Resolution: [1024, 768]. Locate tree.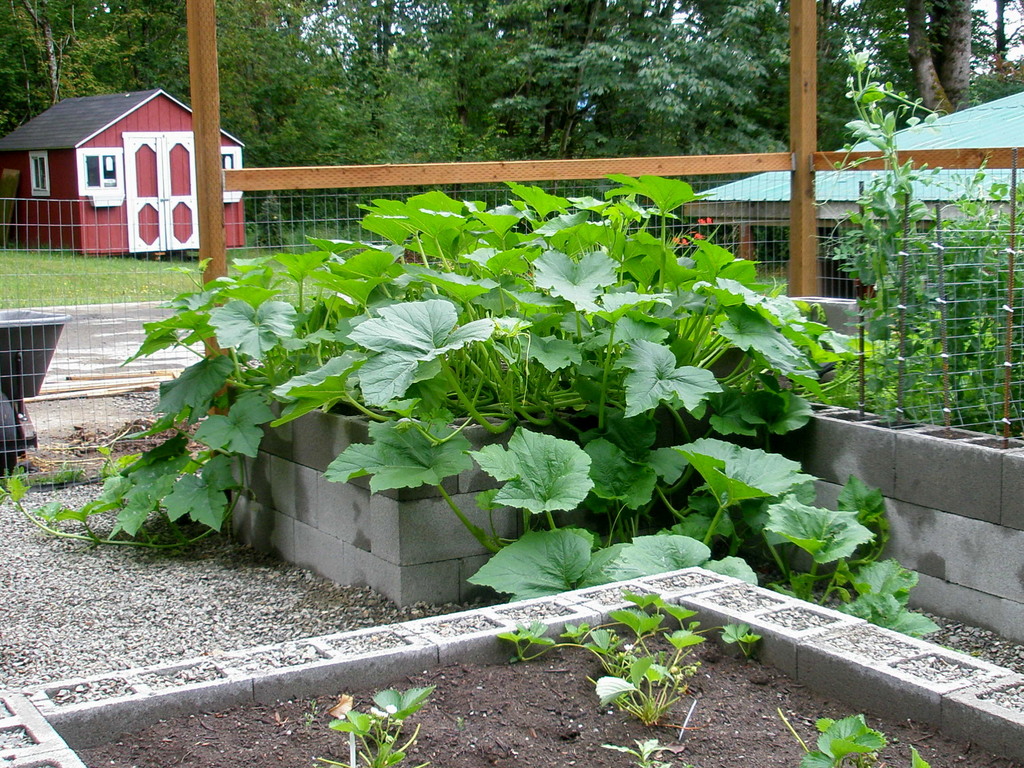
detection(904, 0, 975, 120).
